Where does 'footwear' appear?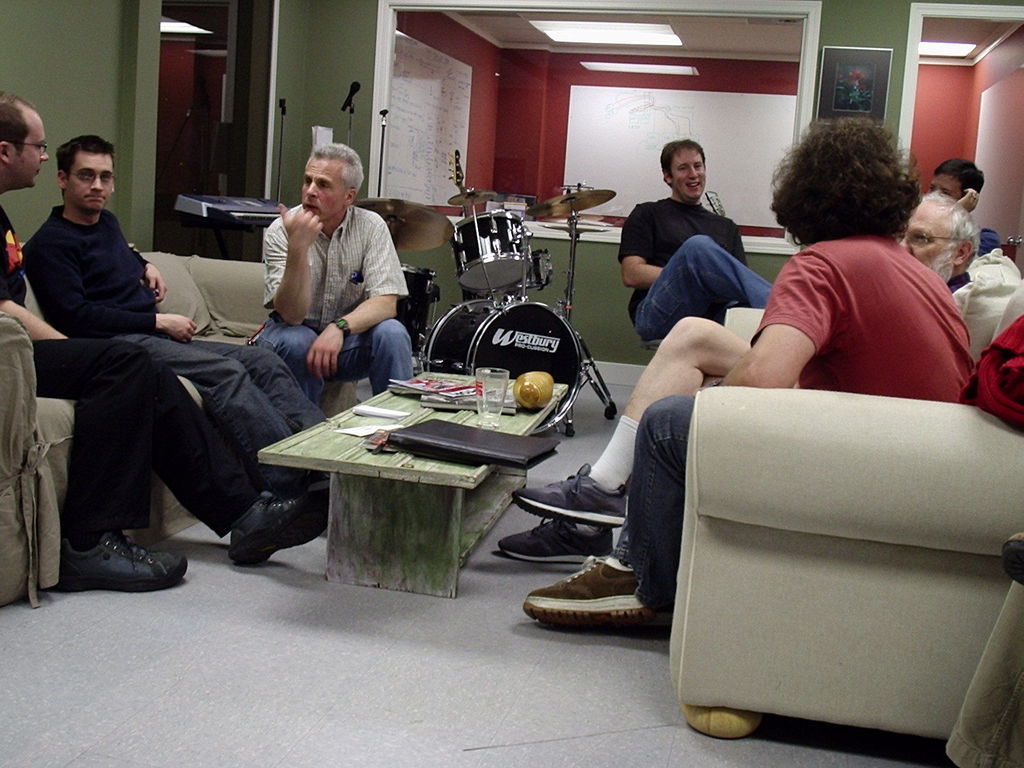
Appears at left=228, top=486, right=331, bottom=568.
